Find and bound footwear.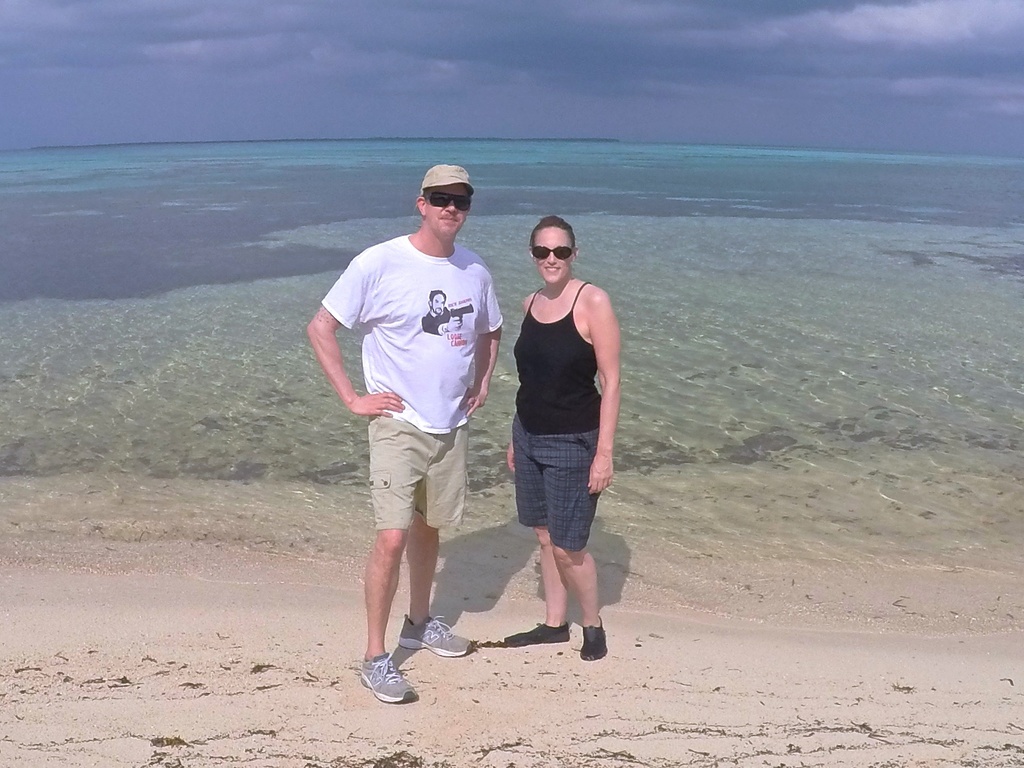
Bound: 400/611/477/662.
